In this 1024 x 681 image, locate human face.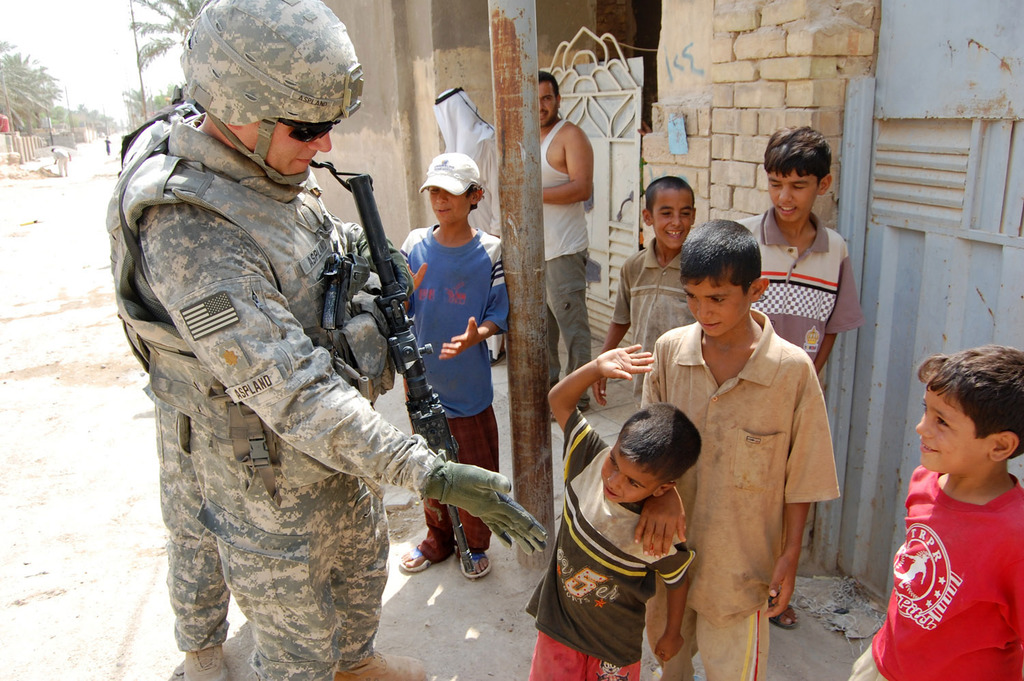
Bounding box: (536,74,553,126).
